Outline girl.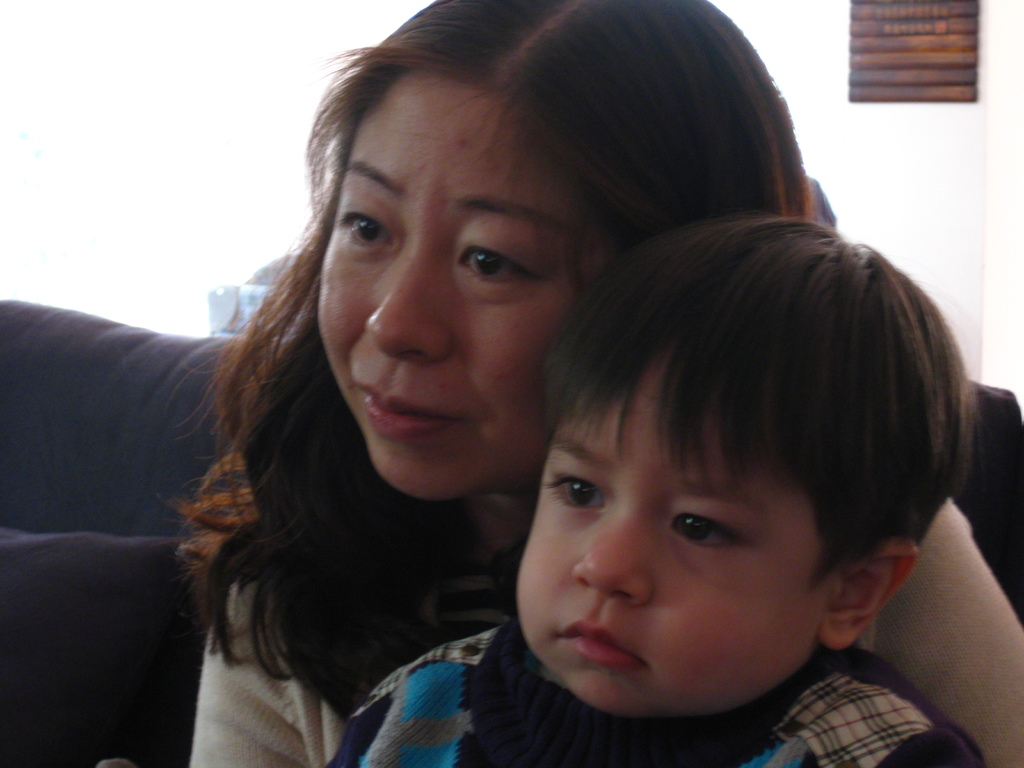
Outline: <bbox>147, 0, 1023, 767</bbox>.
